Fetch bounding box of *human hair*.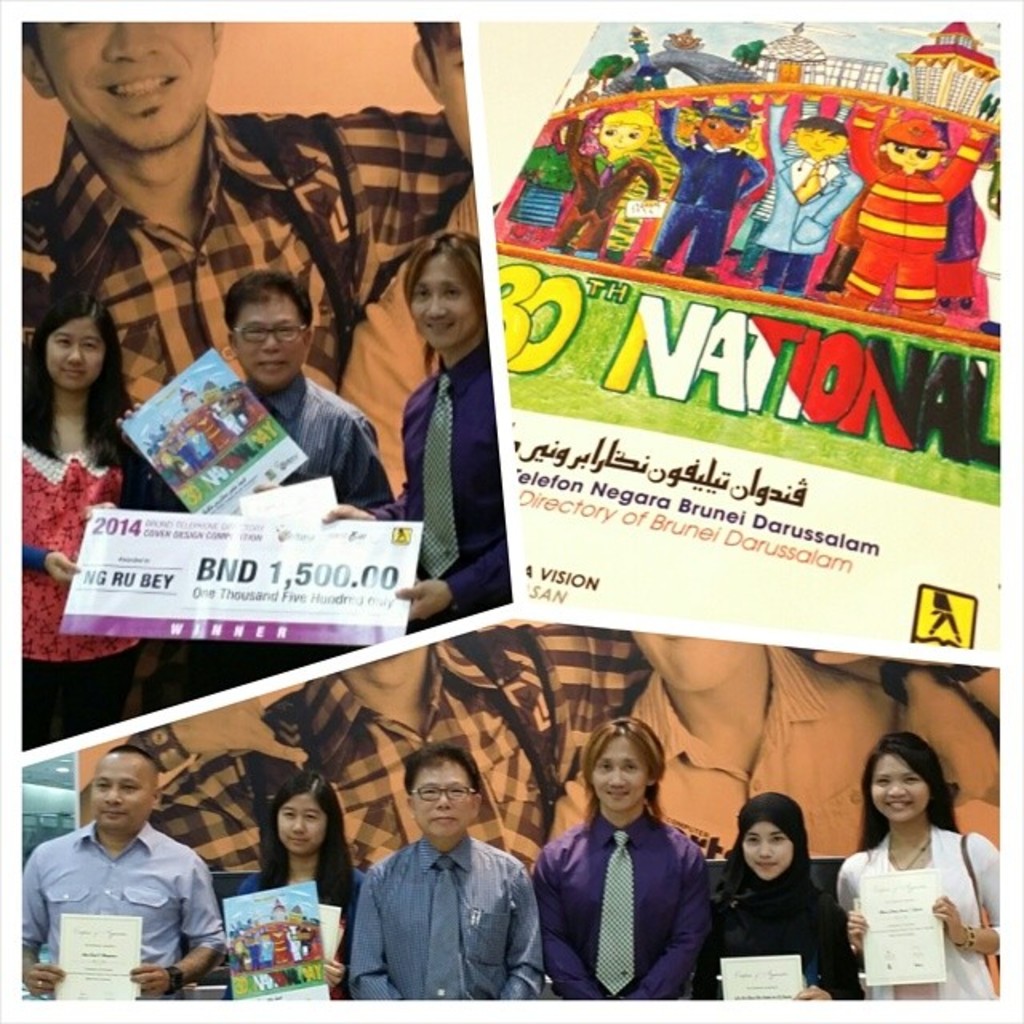
Bbox: detection(402, 744, 483, 803).
